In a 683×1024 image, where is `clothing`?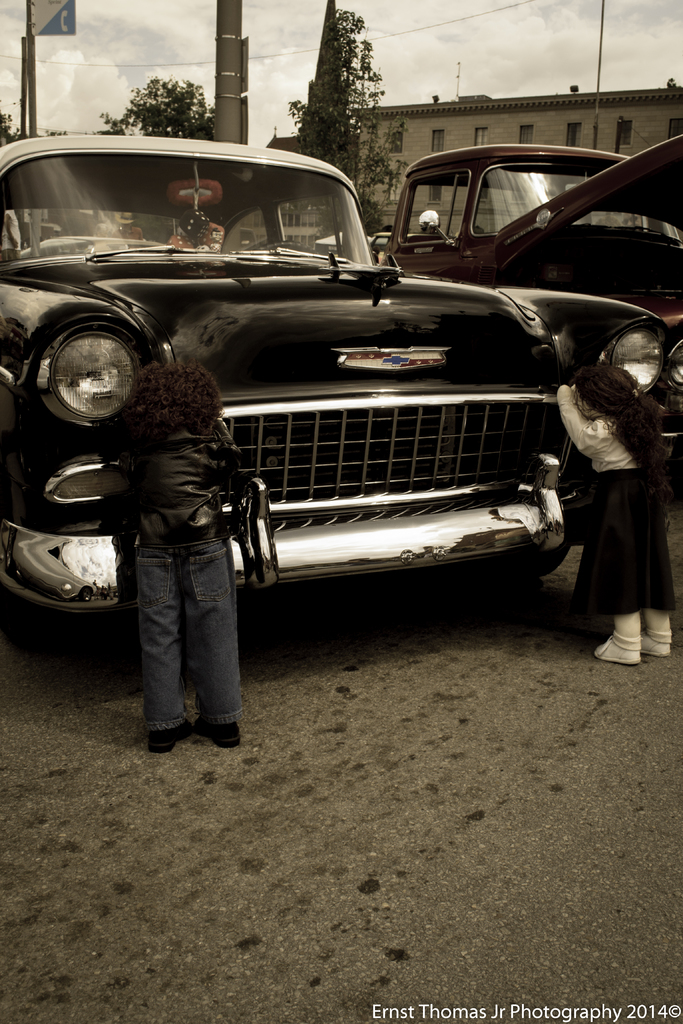
box=[145, 417, 247, 734].
